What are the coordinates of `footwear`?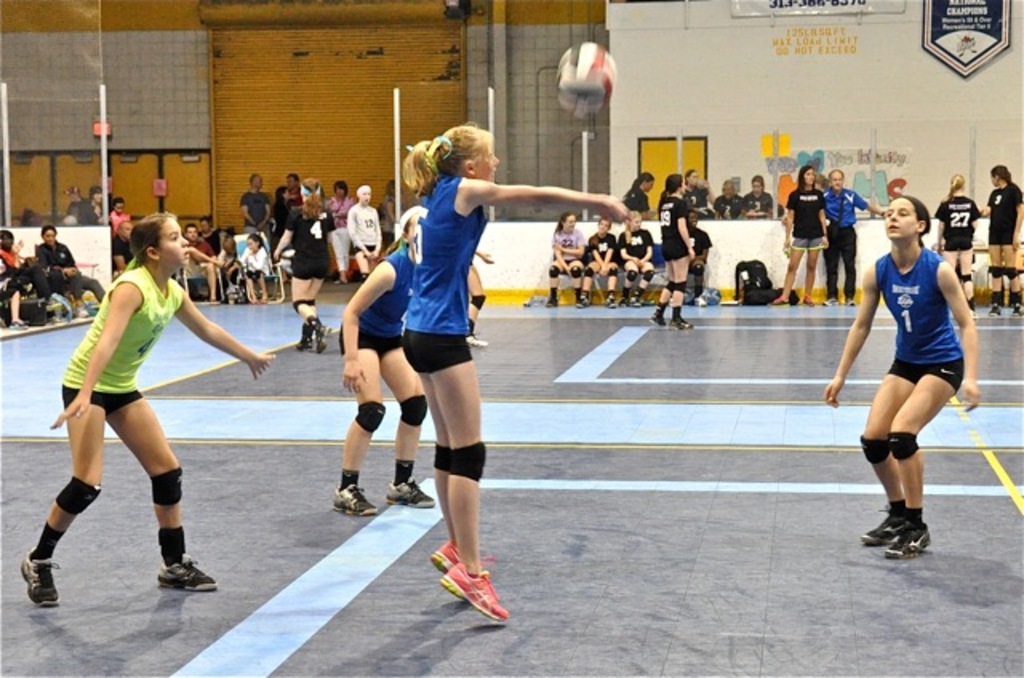
left=662, top=317, right=690, bottom=328.
